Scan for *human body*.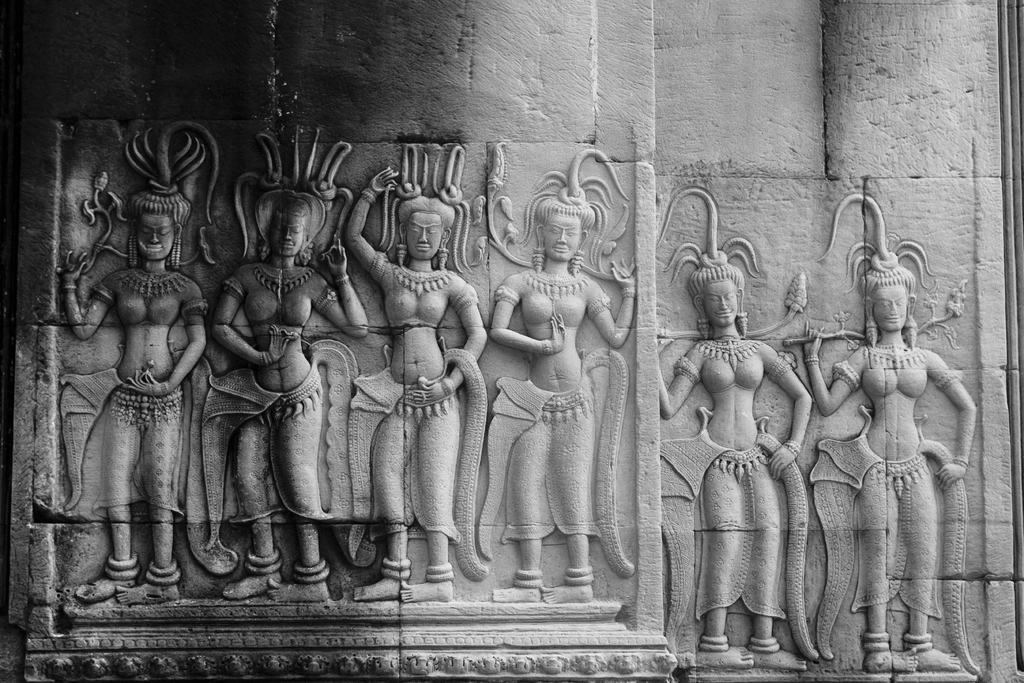
Scan result: 214:236:370:606.
